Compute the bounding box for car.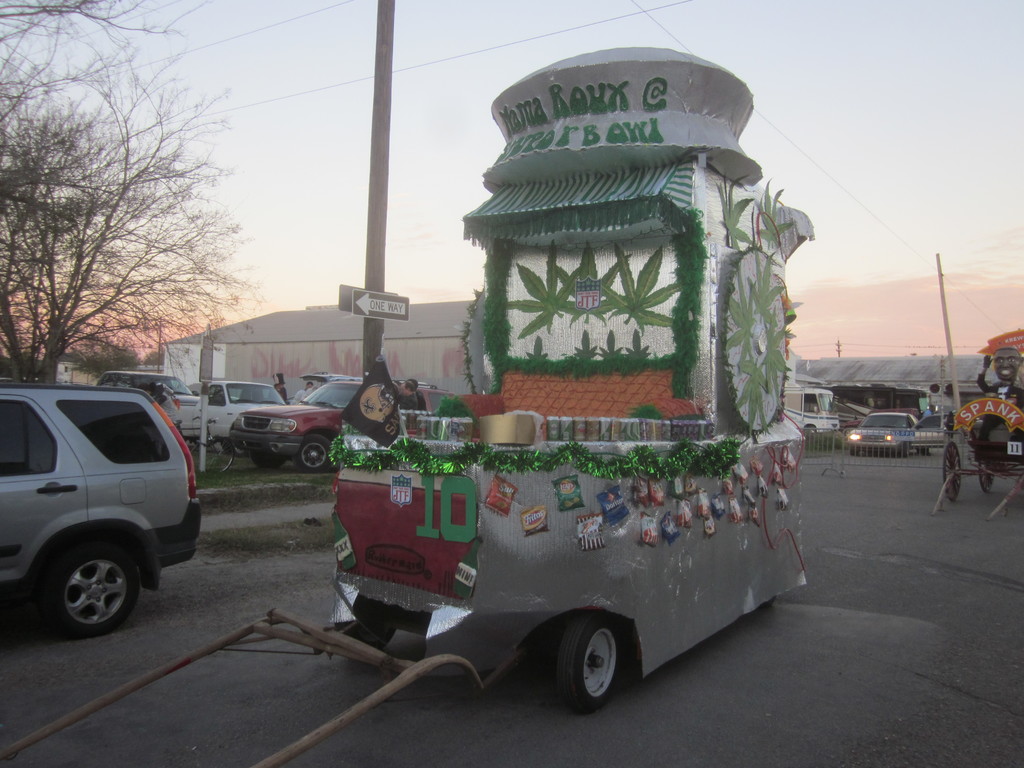
847/412/955/458.
